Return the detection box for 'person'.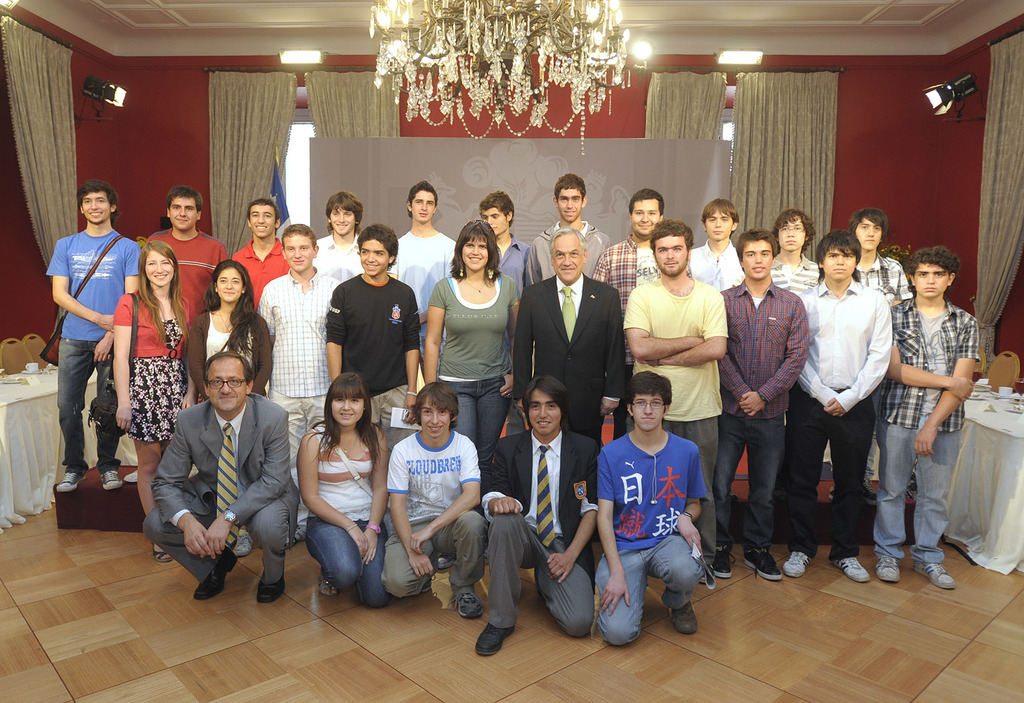
<region>597, 373, 710, 643</region>.
